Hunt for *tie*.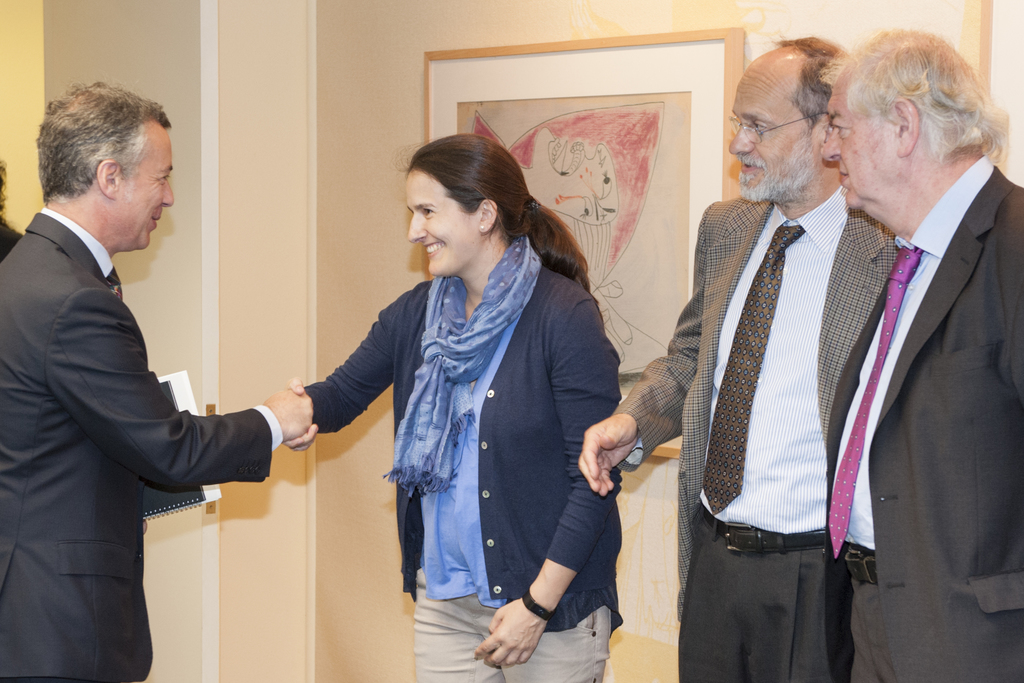
Hunted down at 824:243:926:562.
